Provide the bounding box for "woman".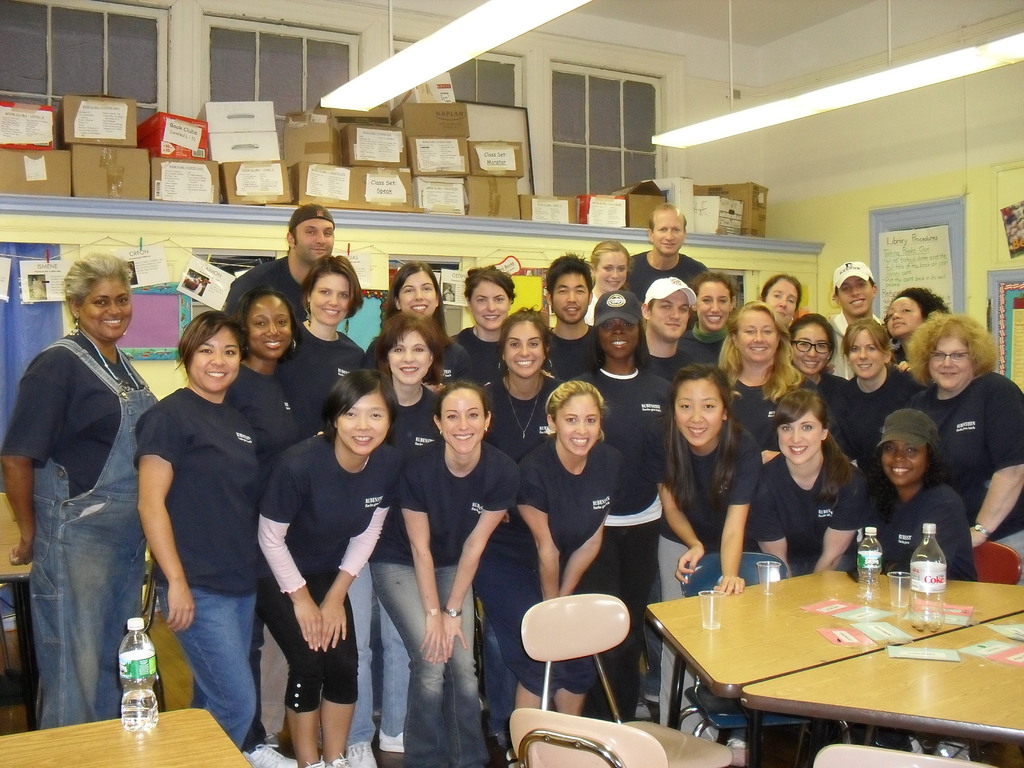
left=758, top=269, right=804, bottom=326.
